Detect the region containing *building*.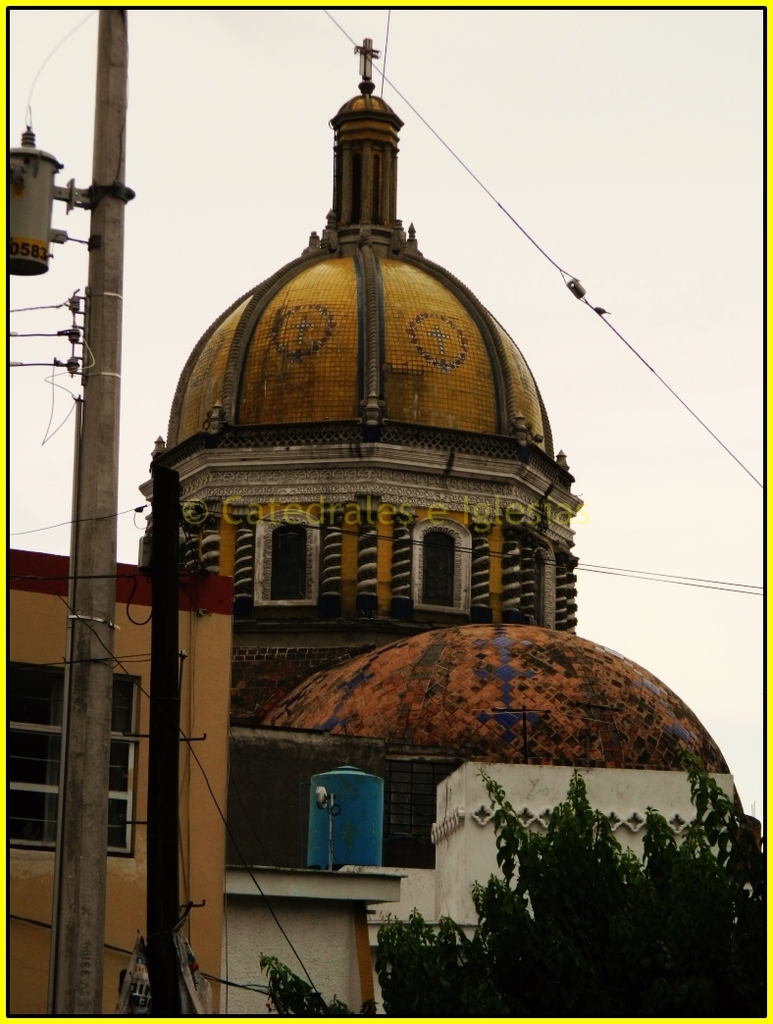
detection(10, 542, 243, 1023).
